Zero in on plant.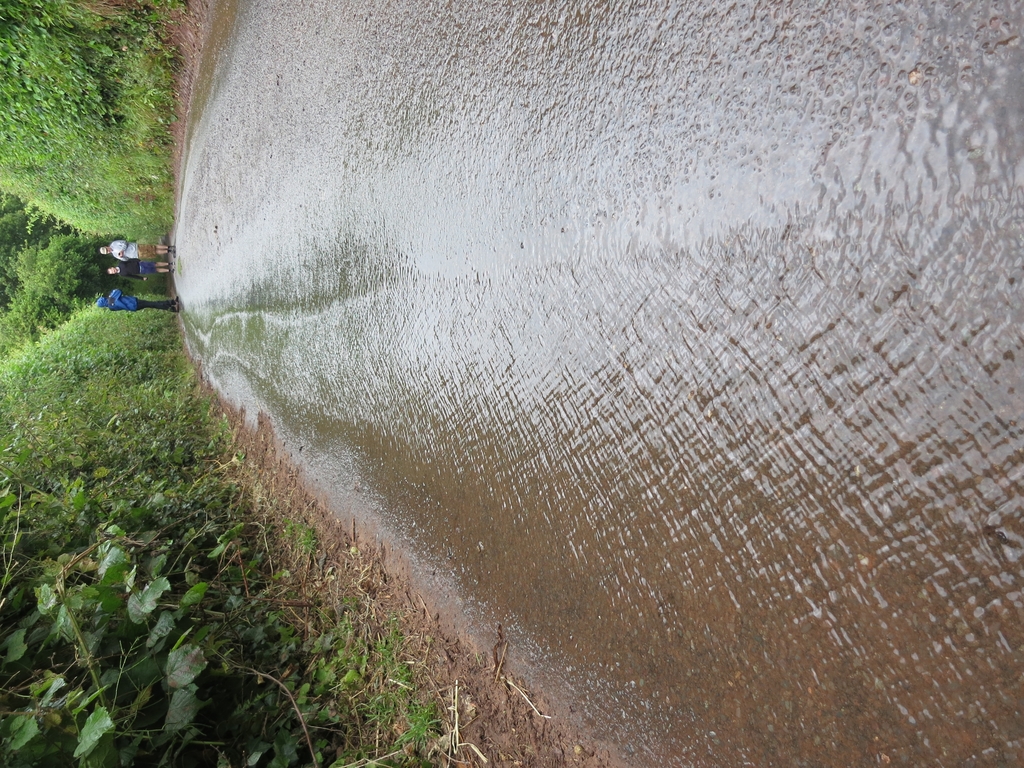
Zeroed in: x1=283 y1=511 x2=320 y2=553.
